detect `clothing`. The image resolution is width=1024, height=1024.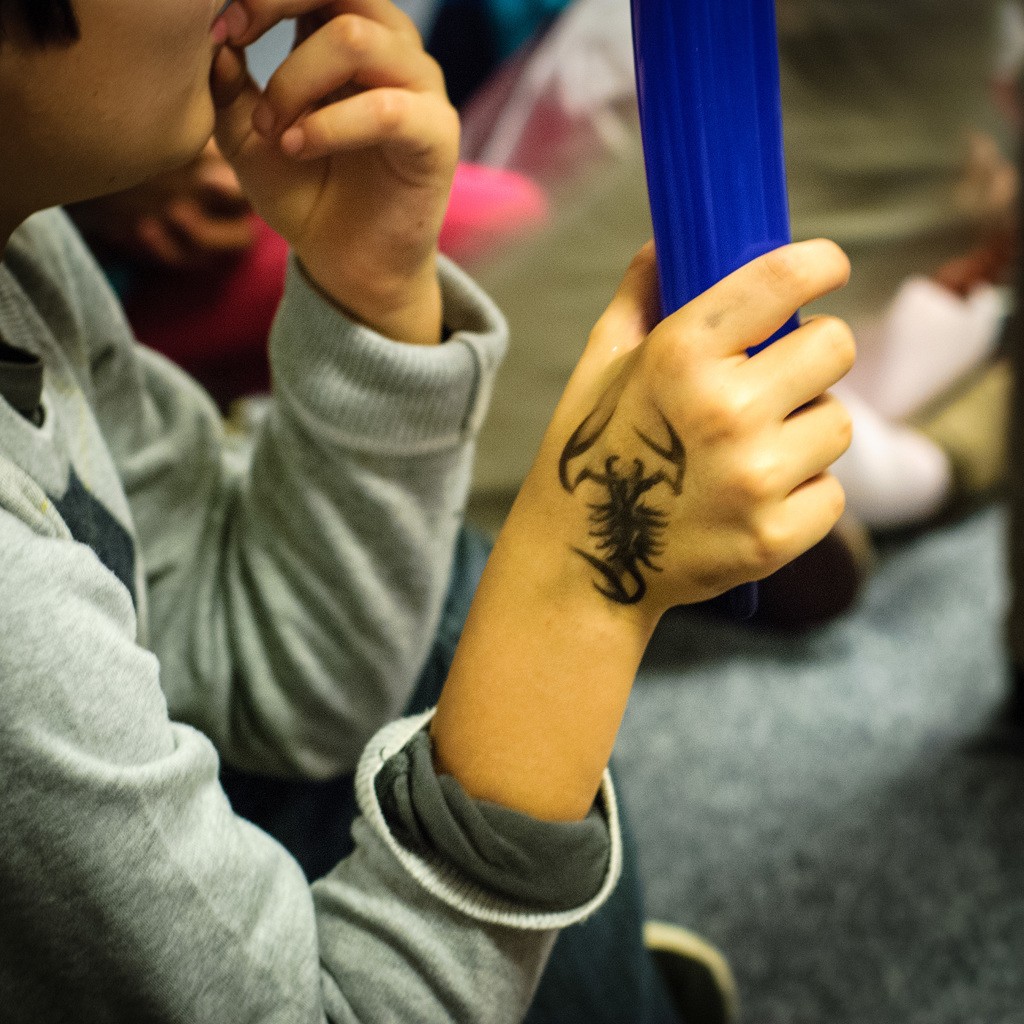
[x1=99, y1=158, x2=552, y2=378].
